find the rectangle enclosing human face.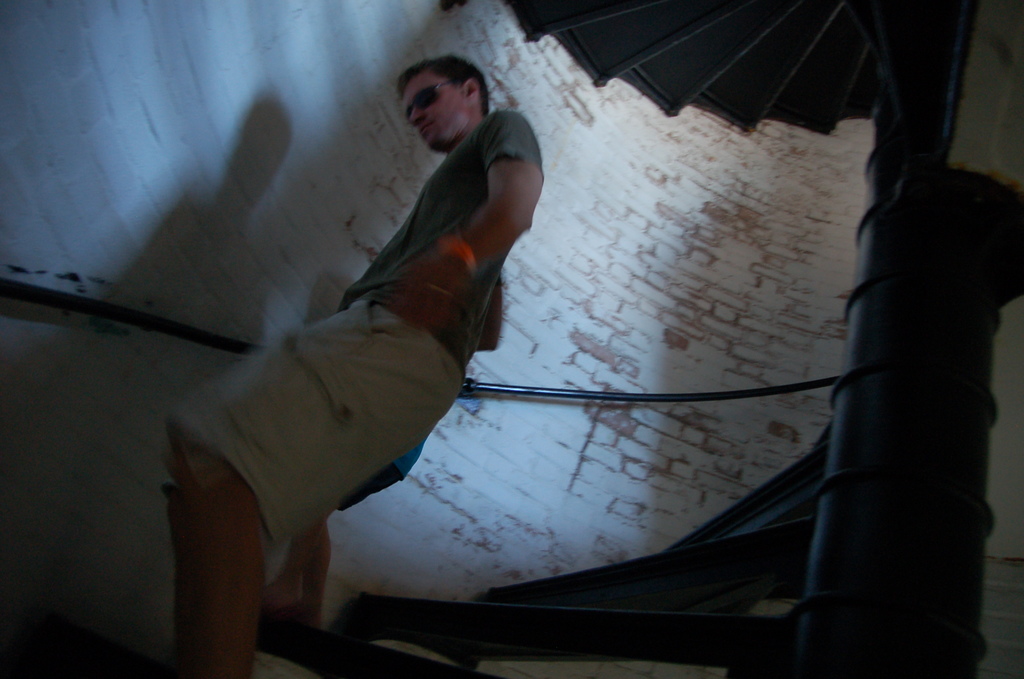
BBox(397, 72, 471, 151).
